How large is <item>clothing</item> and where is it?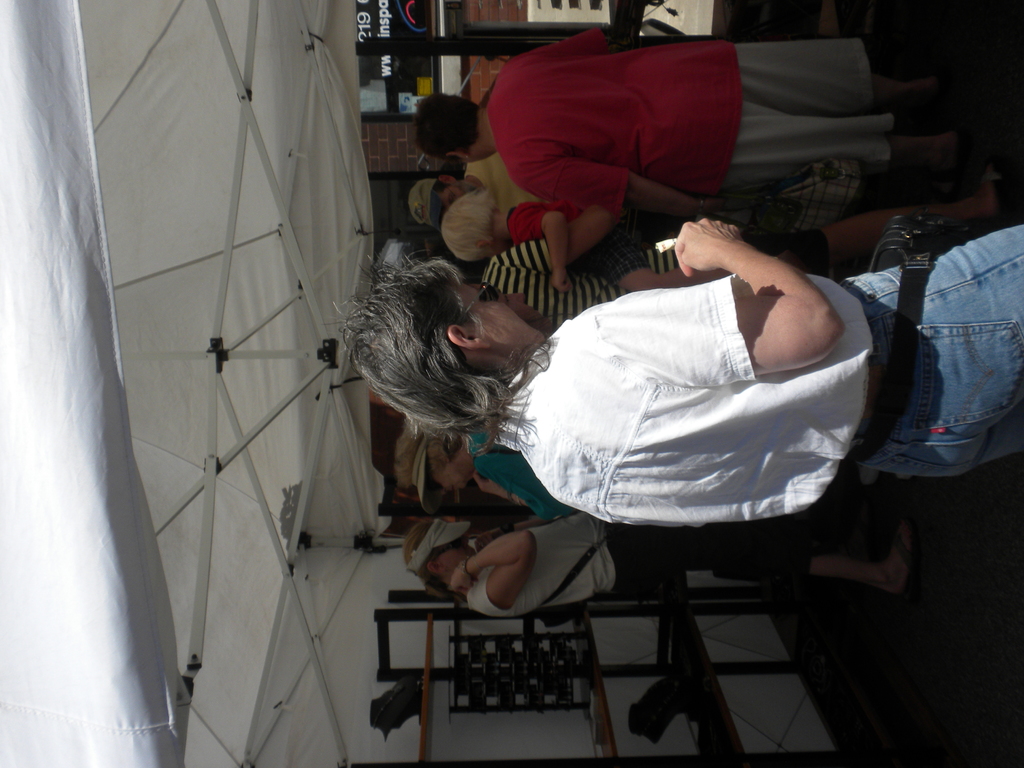
Bounding box: detection(470, 425, 587, 522).
